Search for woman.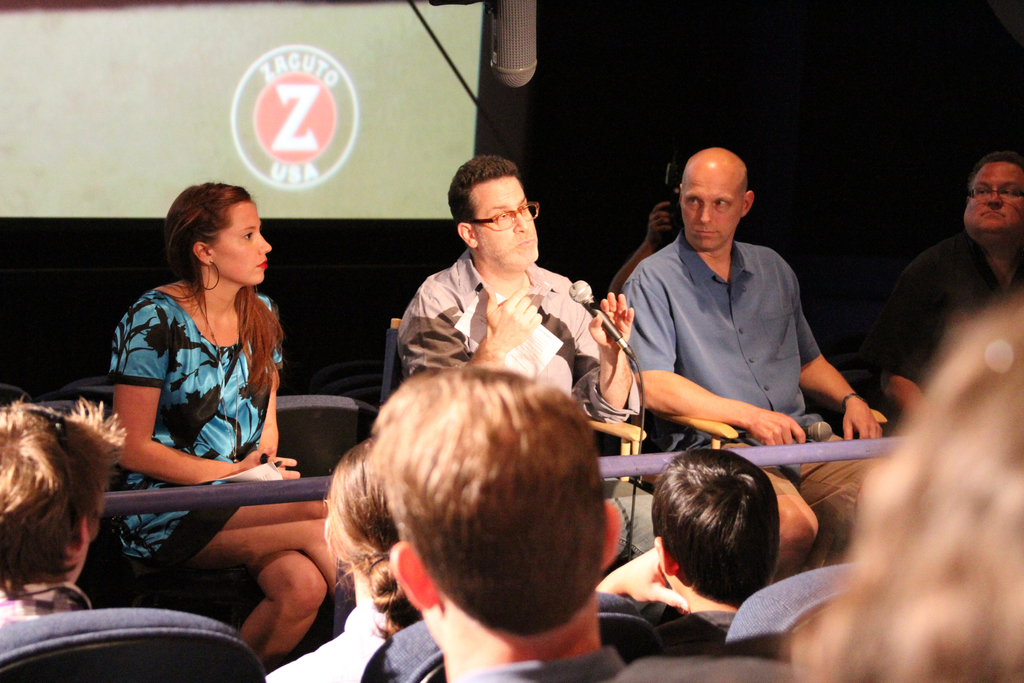
Found at bbox=[106, 172, 349, 662].
